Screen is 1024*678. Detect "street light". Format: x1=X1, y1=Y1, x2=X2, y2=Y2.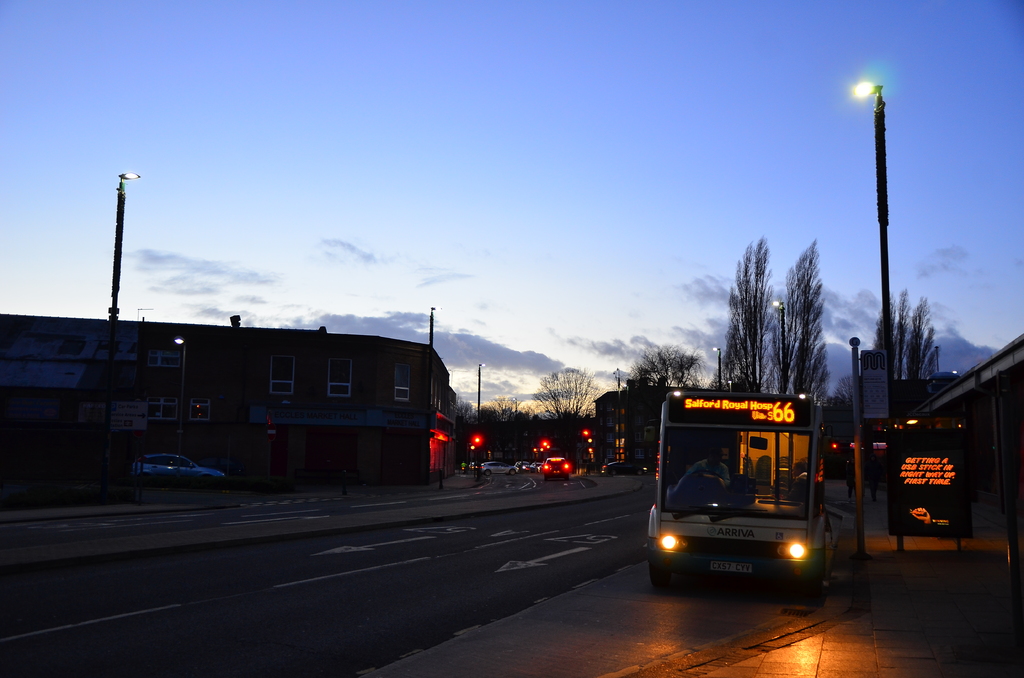
x1=108, y1=170, x2=140, y2=499.
